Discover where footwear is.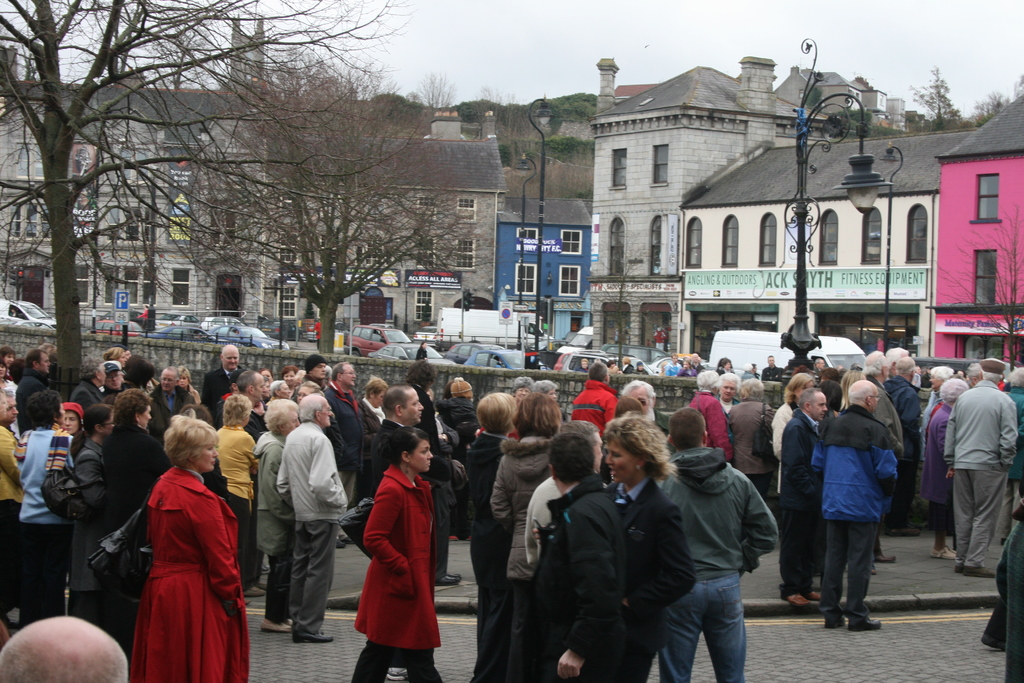
Discovered at [x1=257, y1=580, x2=266, y2=589].
